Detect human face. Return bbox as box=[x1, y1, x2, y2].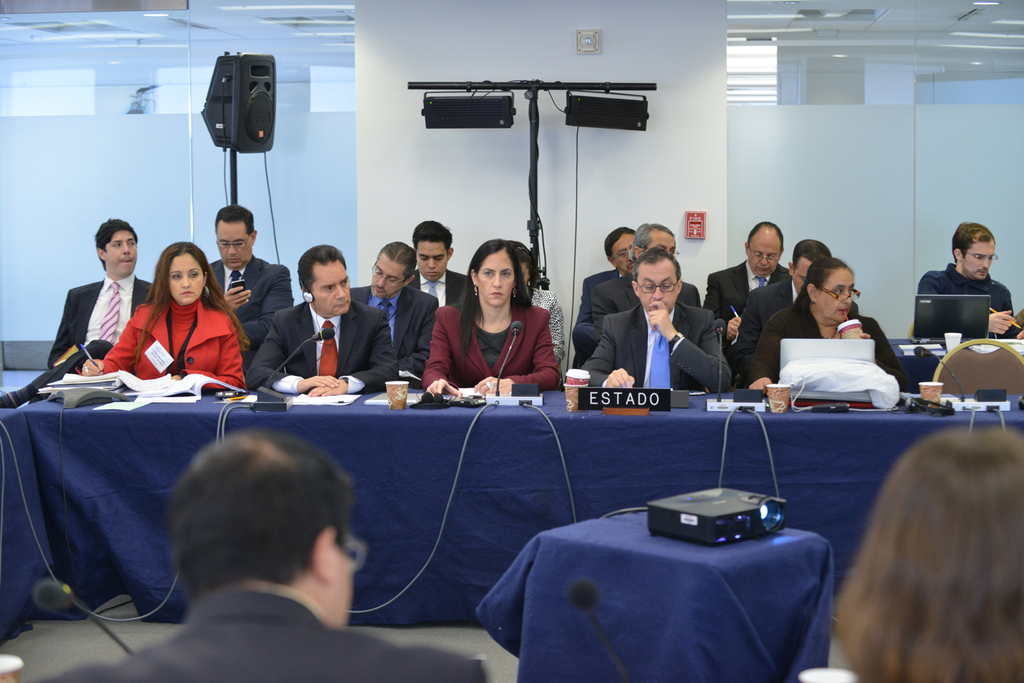
box=[650, 233, 677, 256].
